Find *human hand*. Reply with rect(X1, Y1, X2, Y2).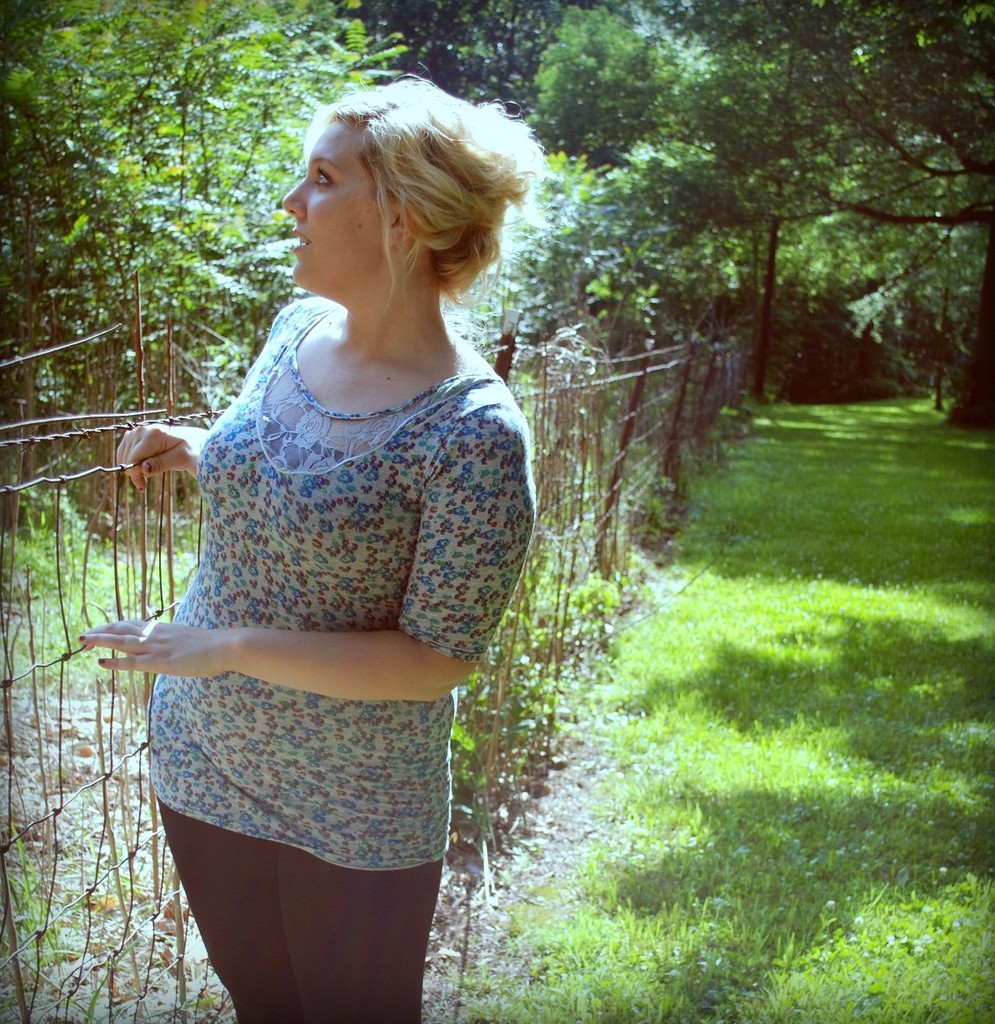
rect(78, 407, 203, 508).
